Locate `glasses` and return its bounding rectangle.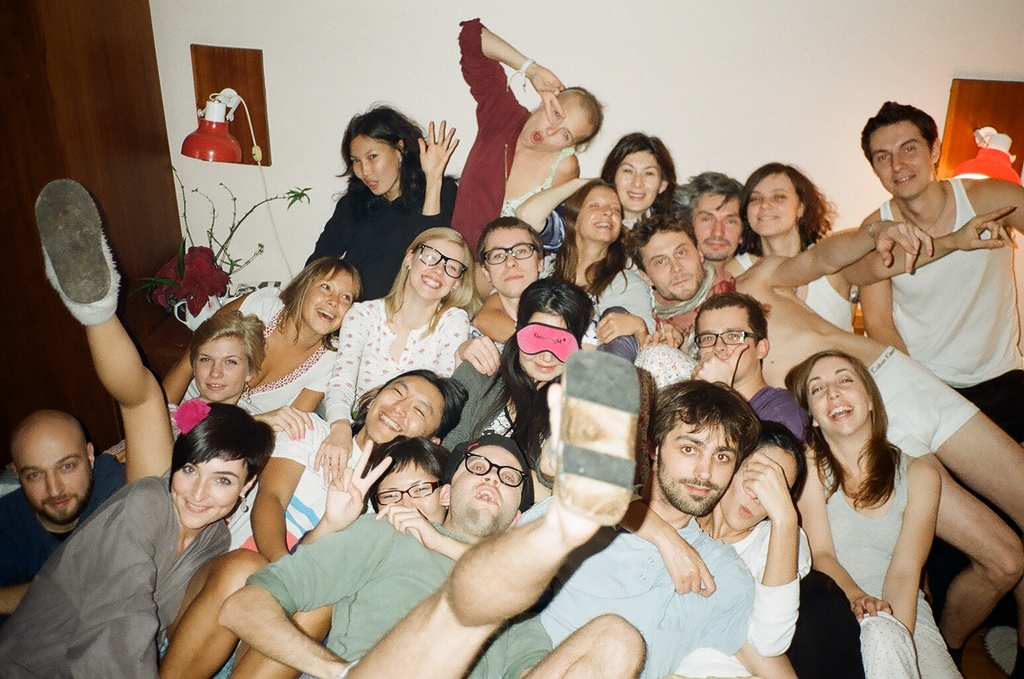
(370, 475, 440, 512).
